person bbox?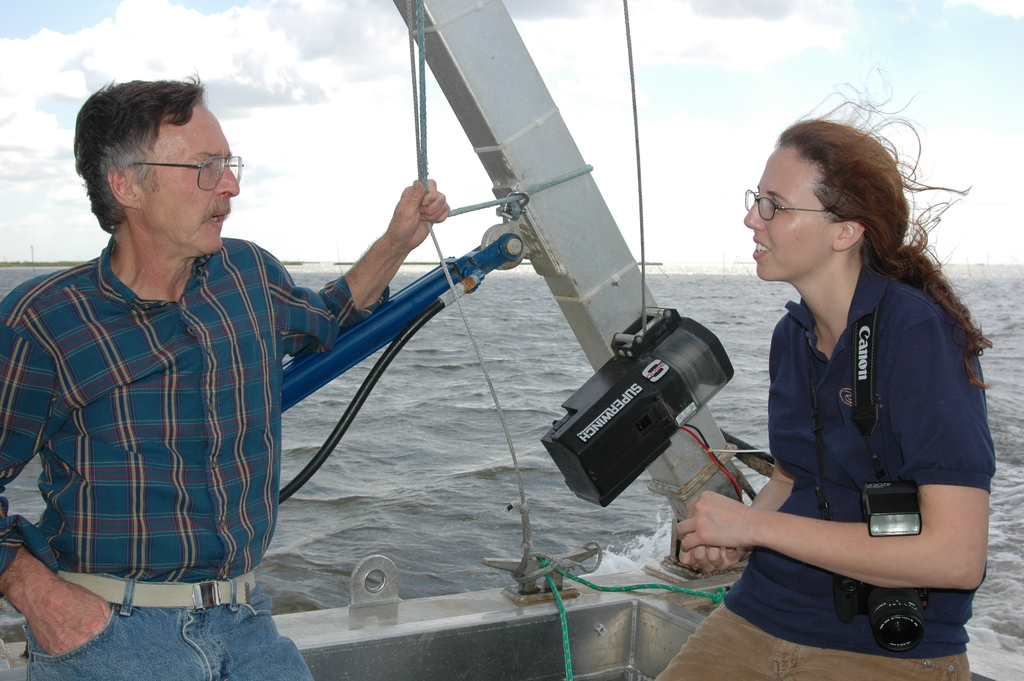
left=0, top=70, right=445, bottom=680
